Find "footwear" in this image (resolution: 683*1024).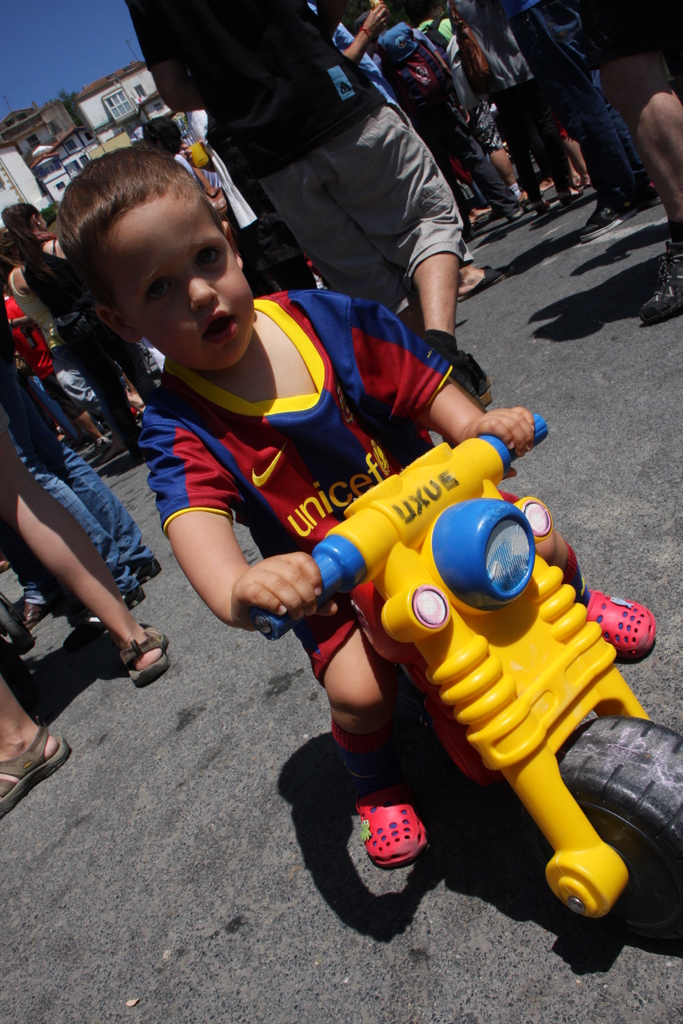
452,260,506,300.
